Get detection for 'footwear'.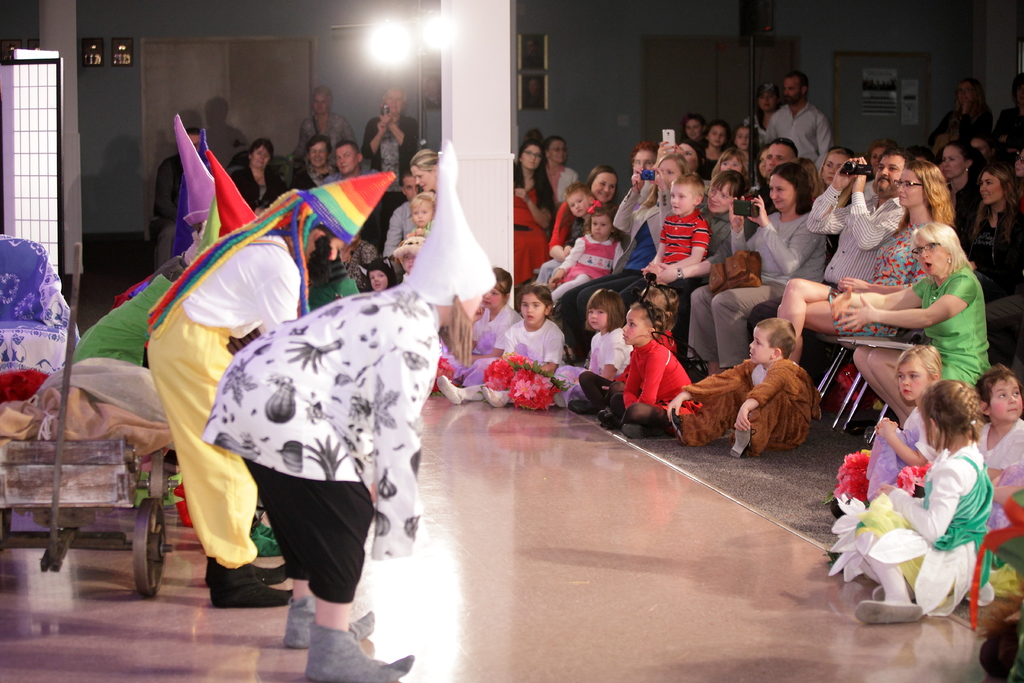
Detection: (873, 586, 887, 603).
